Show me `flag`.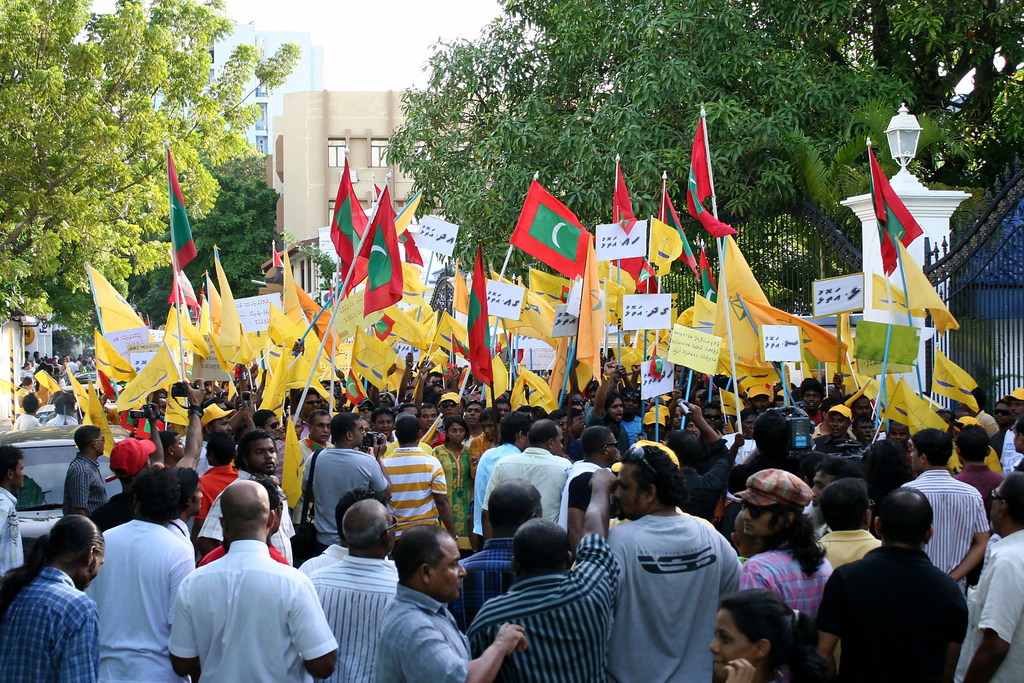
`flag` is here: box(315, 160, 413, 333).
